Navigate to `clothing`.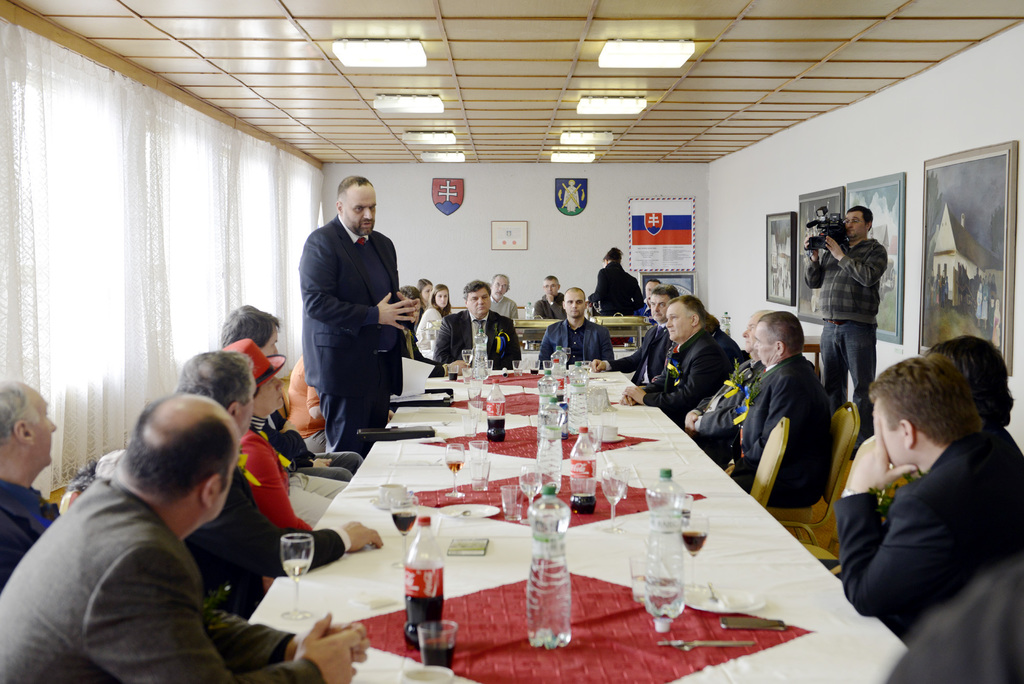
Navigation target: (x1=731, y1=348, x2=833, y2=504).
